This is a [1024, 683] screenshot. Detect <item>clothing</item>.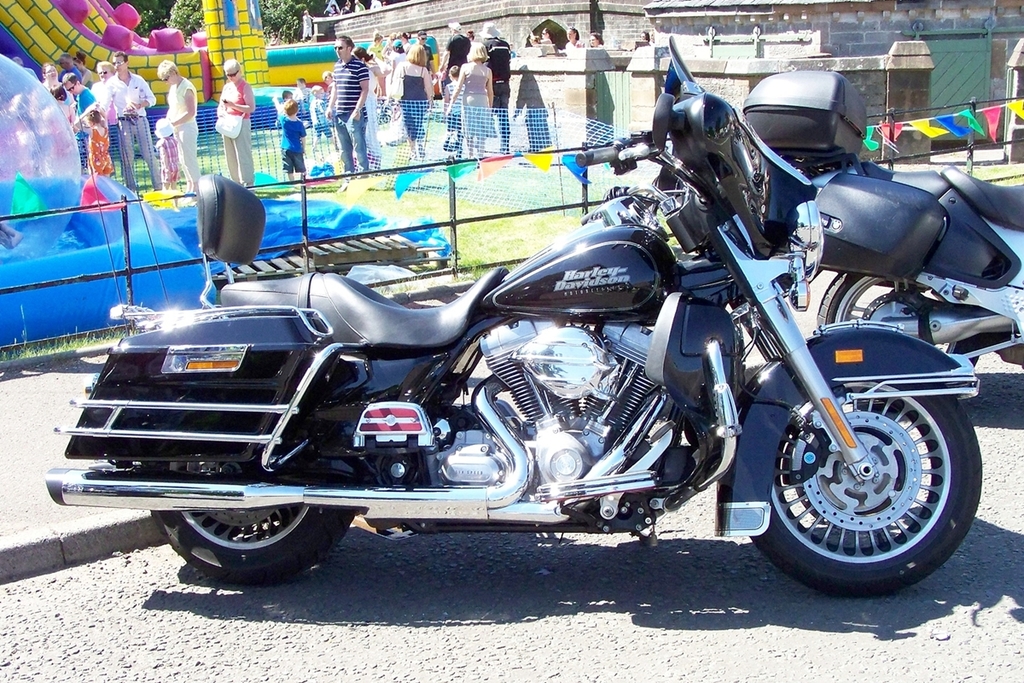
<bbox>223, 80, 255, 194</bbox>.
